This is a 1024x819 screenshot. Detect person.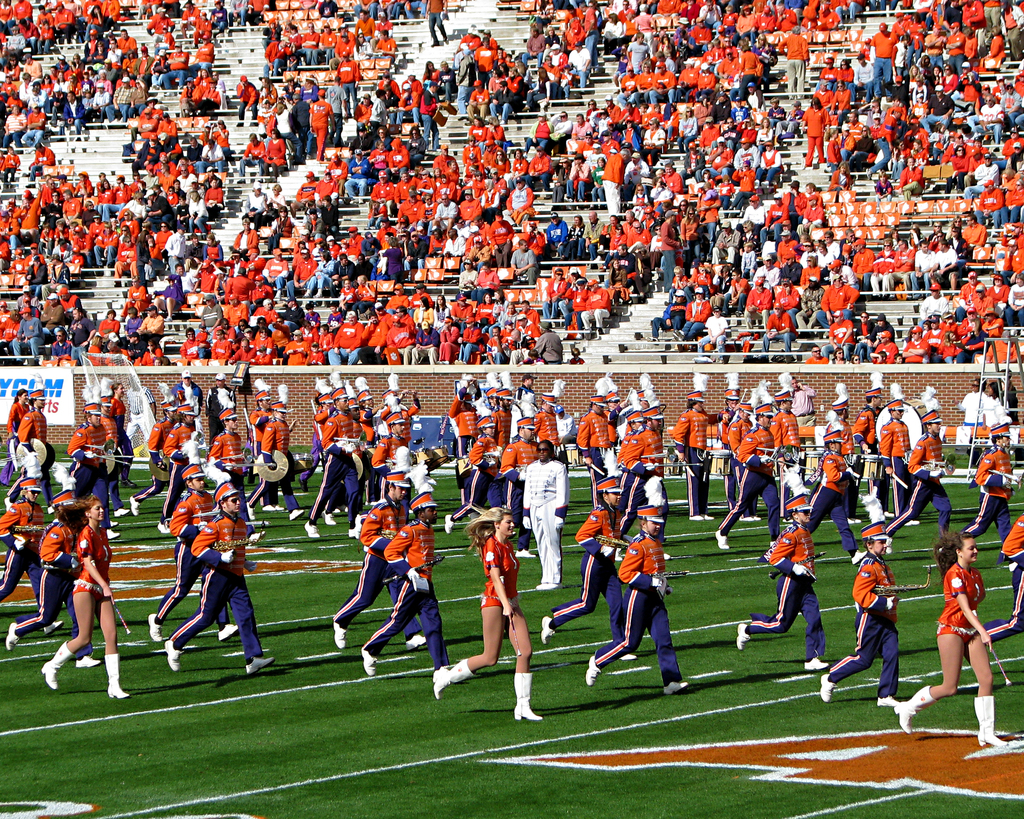
l=732, t=494, r=835, b=676.
